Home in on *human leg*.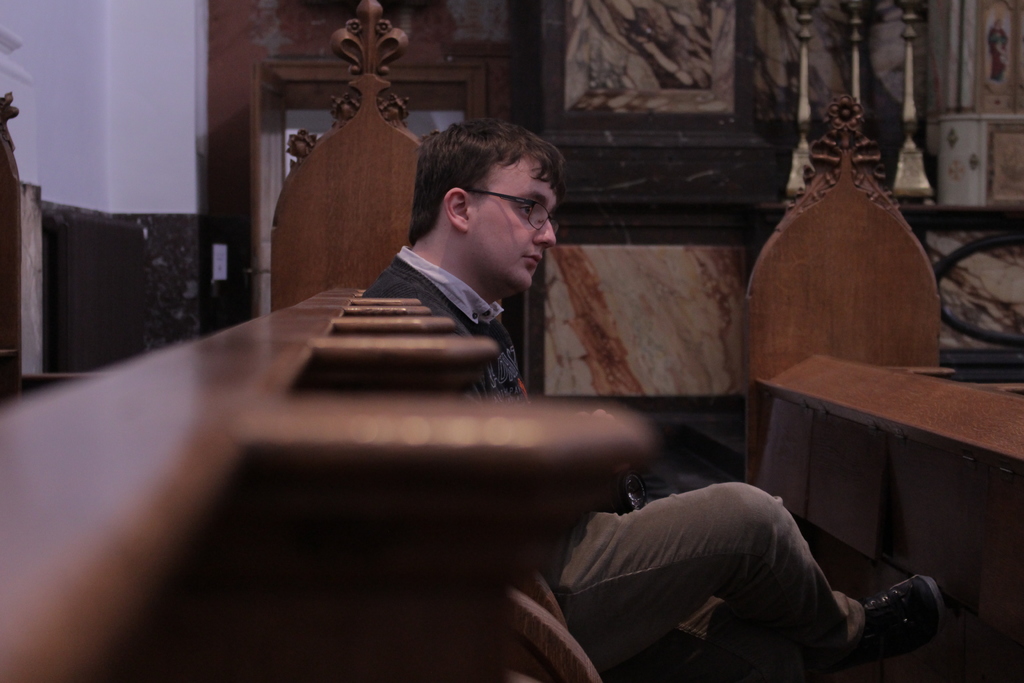
Homed in at locate(464, 175, 554, 289).
